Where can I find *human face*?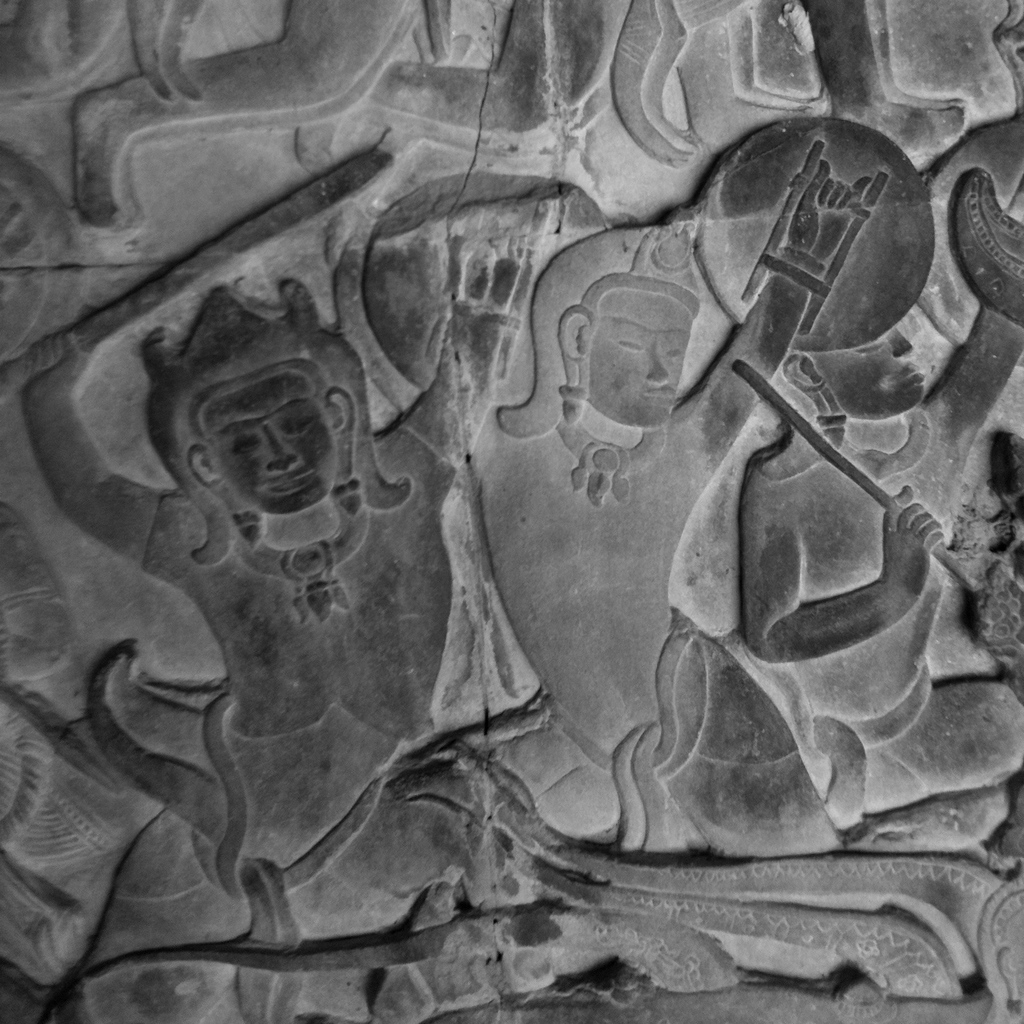
You can find it at {"x1": 590, "y1": 293, "x2": 693, "y2": 425}.
